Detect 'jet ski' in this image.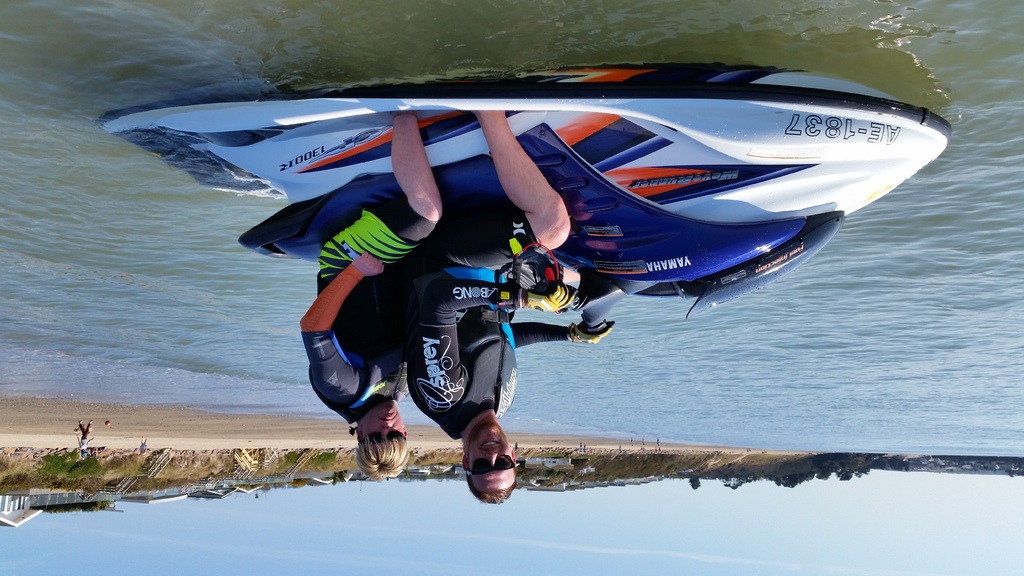
Detection: box(93, 62, 954, 341).
